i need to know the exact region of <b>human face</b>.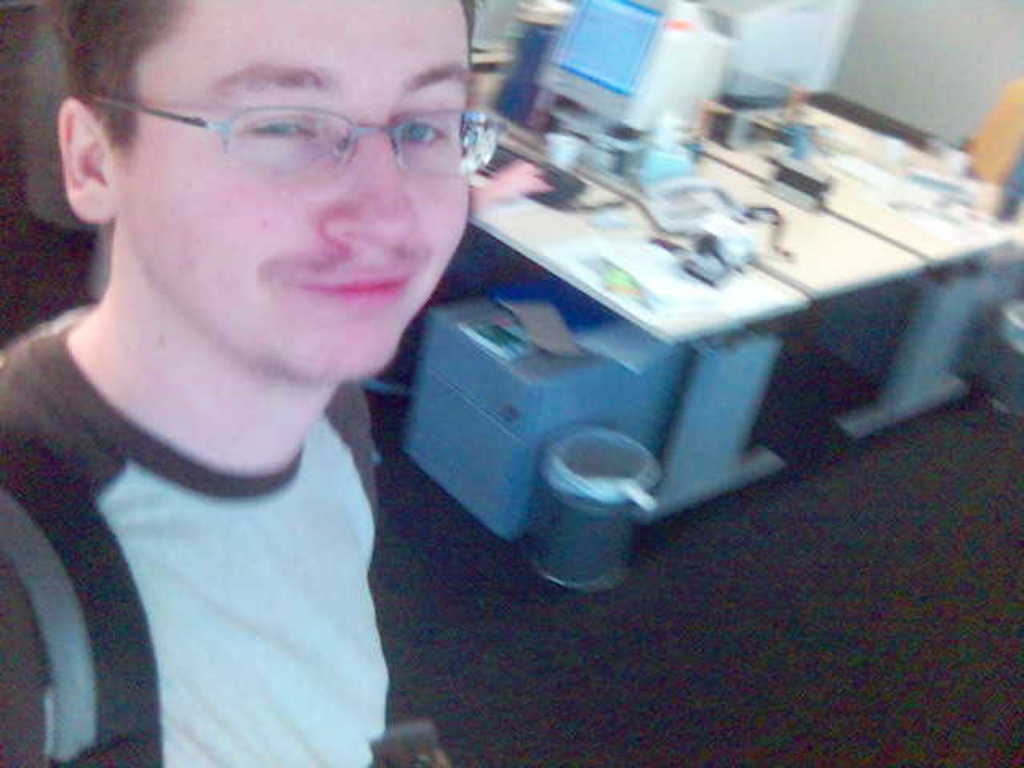
Region: BBox(107, 0, 472, 382).
